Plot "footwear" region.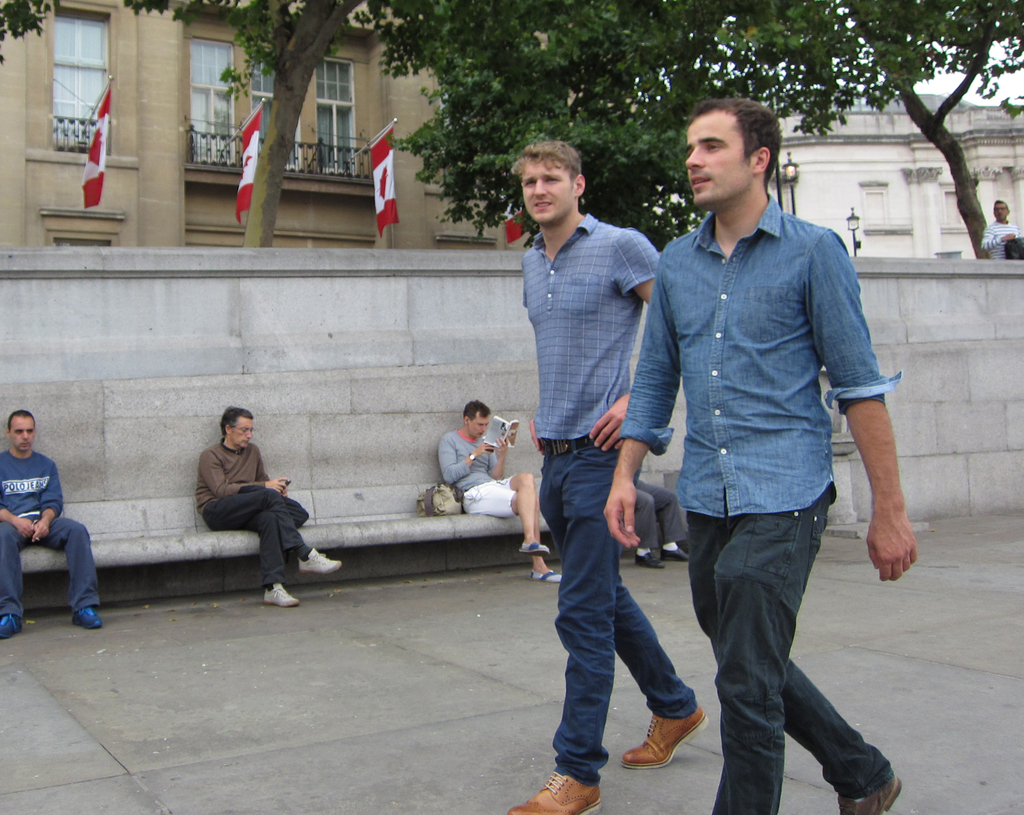
Plotted at (x1=636, y1=551, x2=659, y2=569).
